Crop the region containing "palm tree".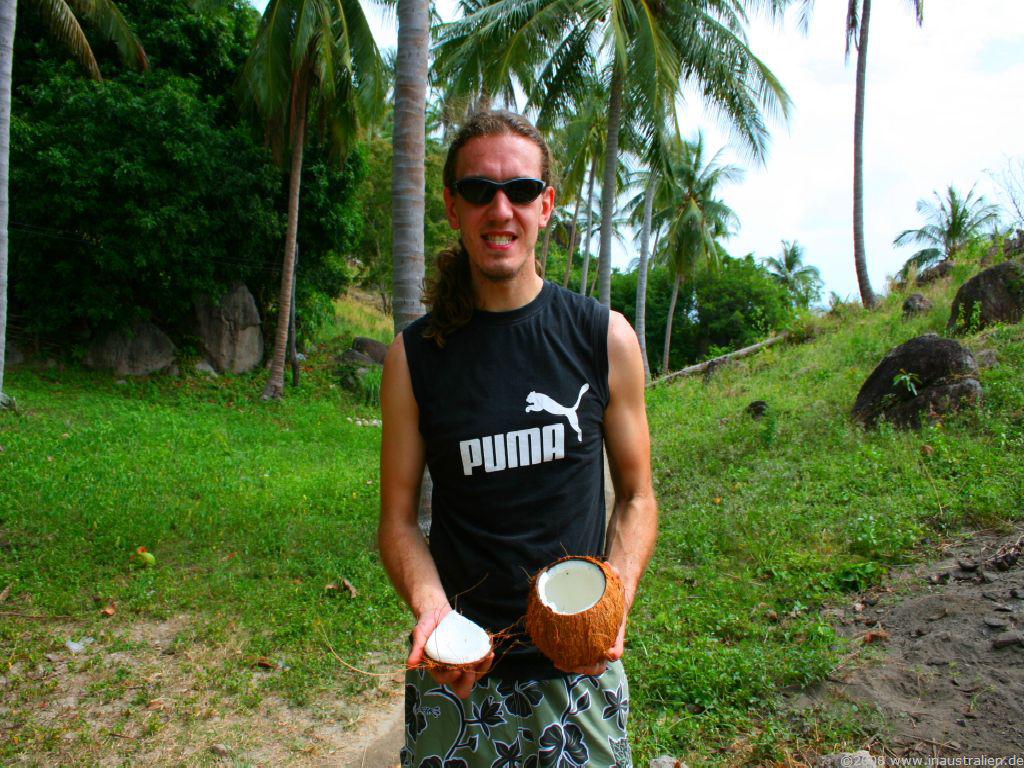
Crop region: bbox=(758, 256, 815, 345).
